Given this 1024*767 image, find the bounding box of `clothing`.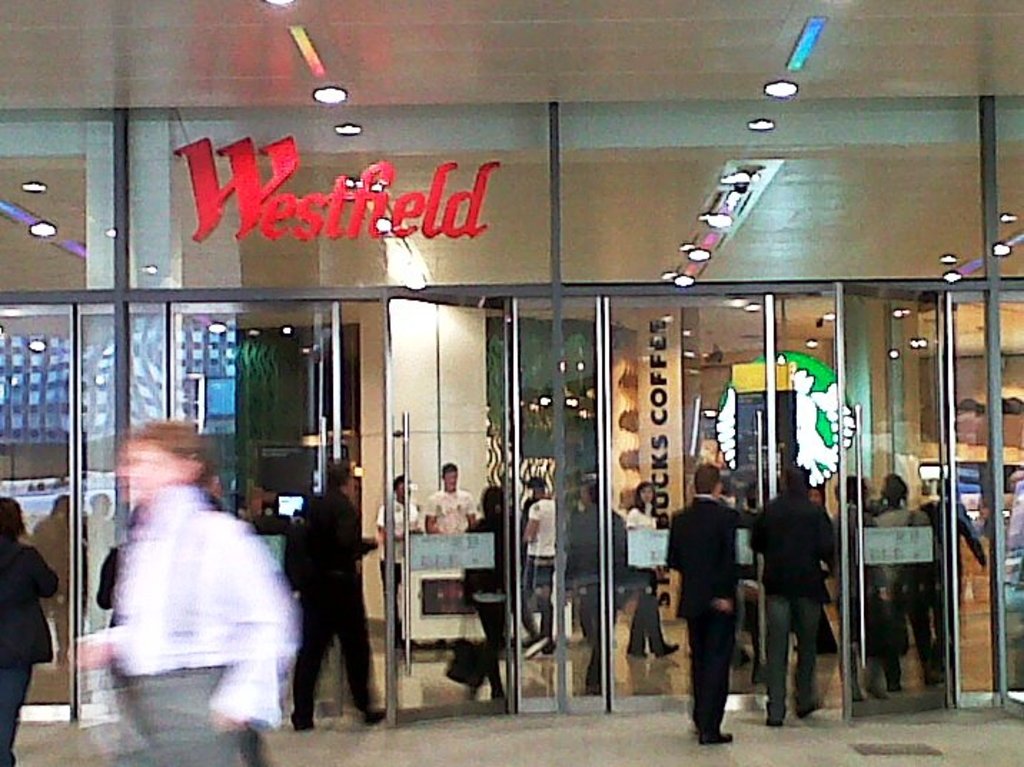
<bbox>0, 537, 61, 766</bbox>.
